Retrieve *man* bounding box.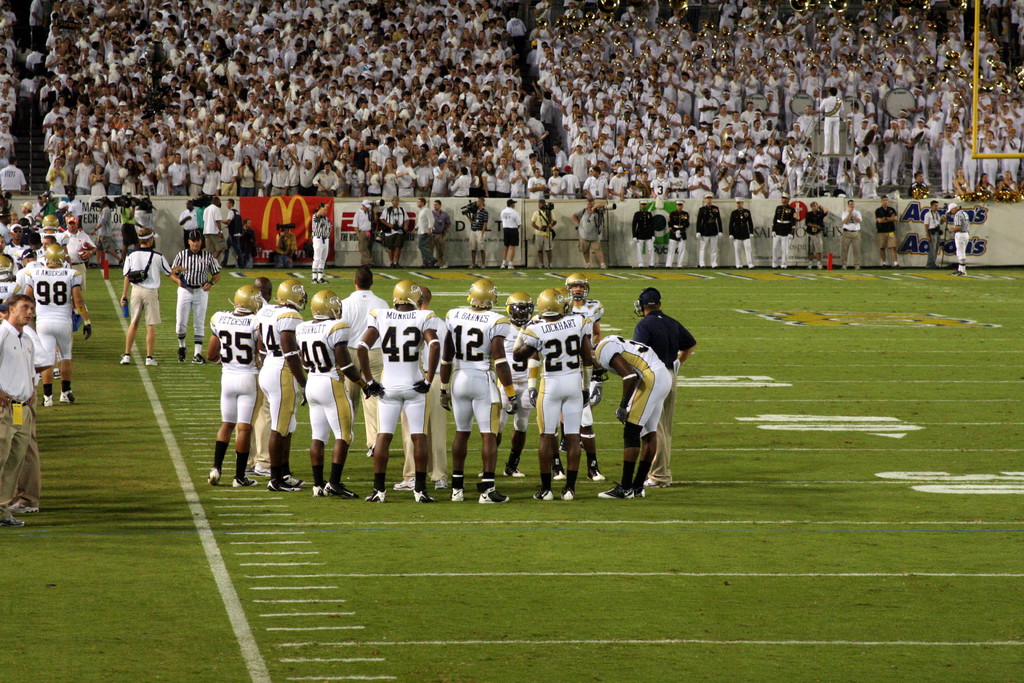
Bounding box: (left=278, top=230, right=297, bottom=265).
